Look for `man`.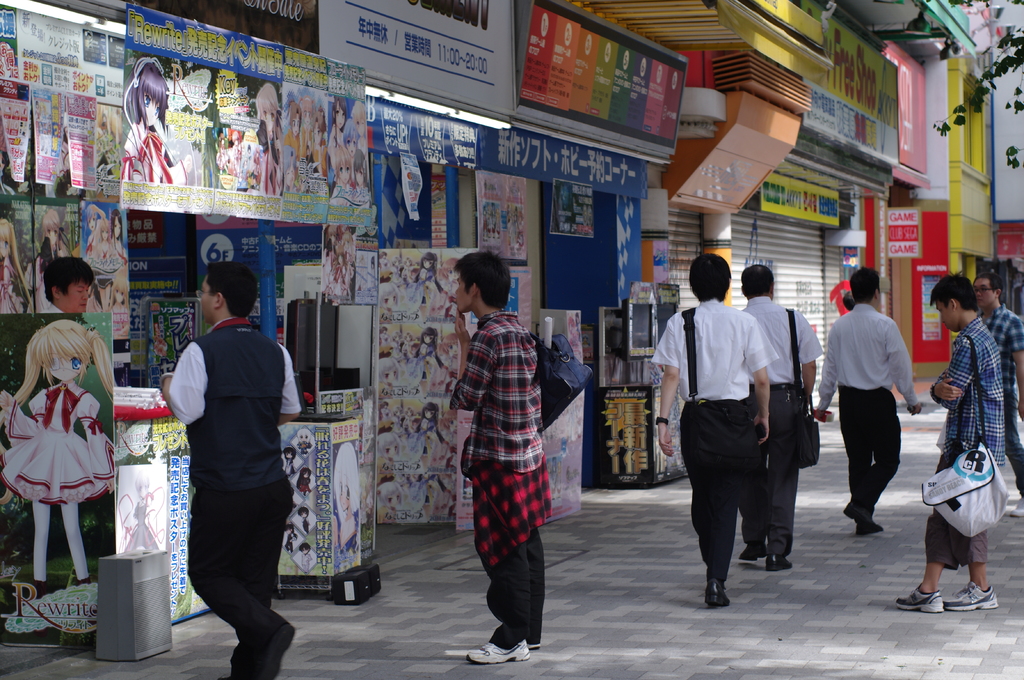
Found: detection(897, 274, 1005, 608).
